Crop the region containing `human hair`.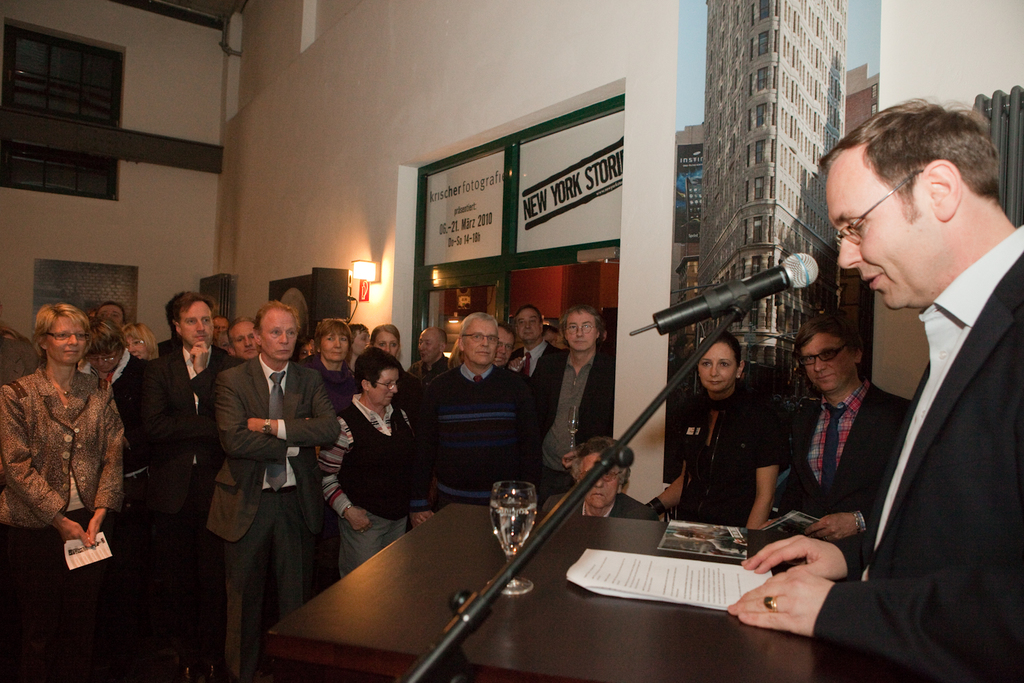
Crop region: [left=714, top=331, right=747, bottom=362].
